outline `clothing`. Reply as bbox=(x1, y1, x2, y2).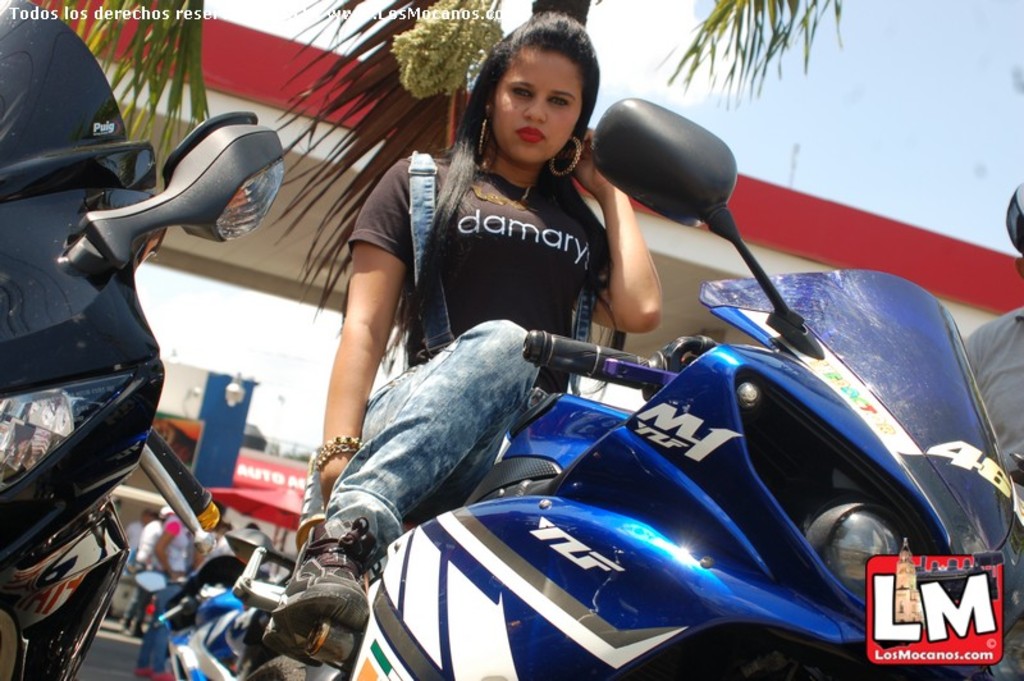
bbox=(136, 518, 188, 671).
